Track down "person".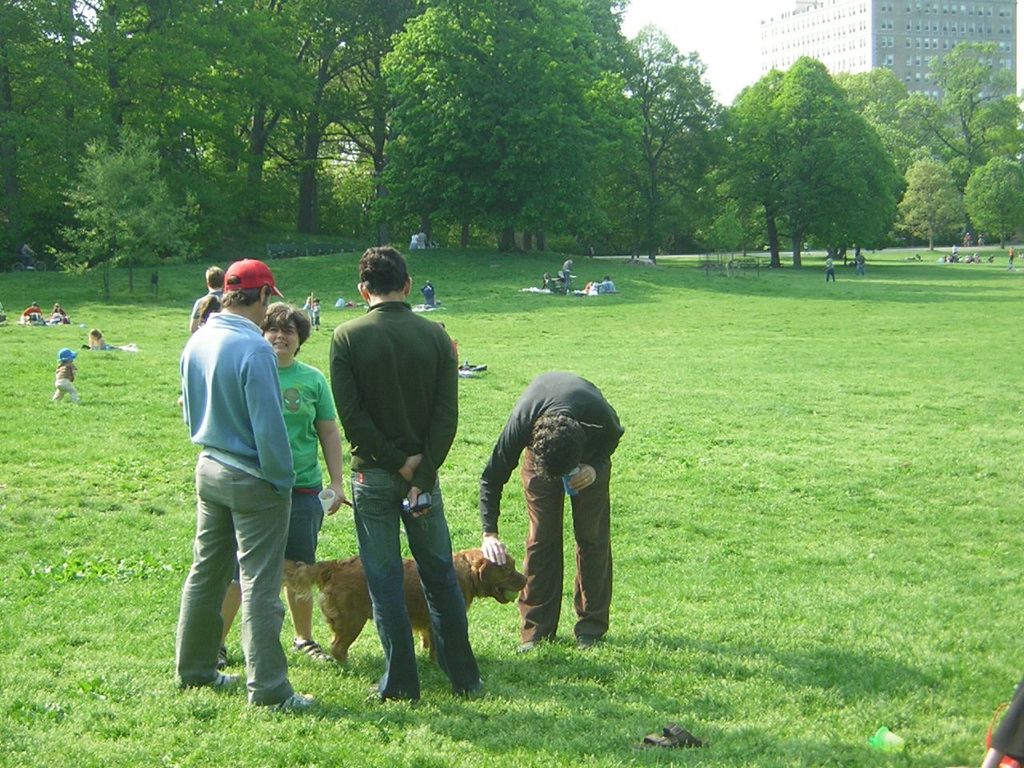
Tracked to [0, 301, 7, 321].
